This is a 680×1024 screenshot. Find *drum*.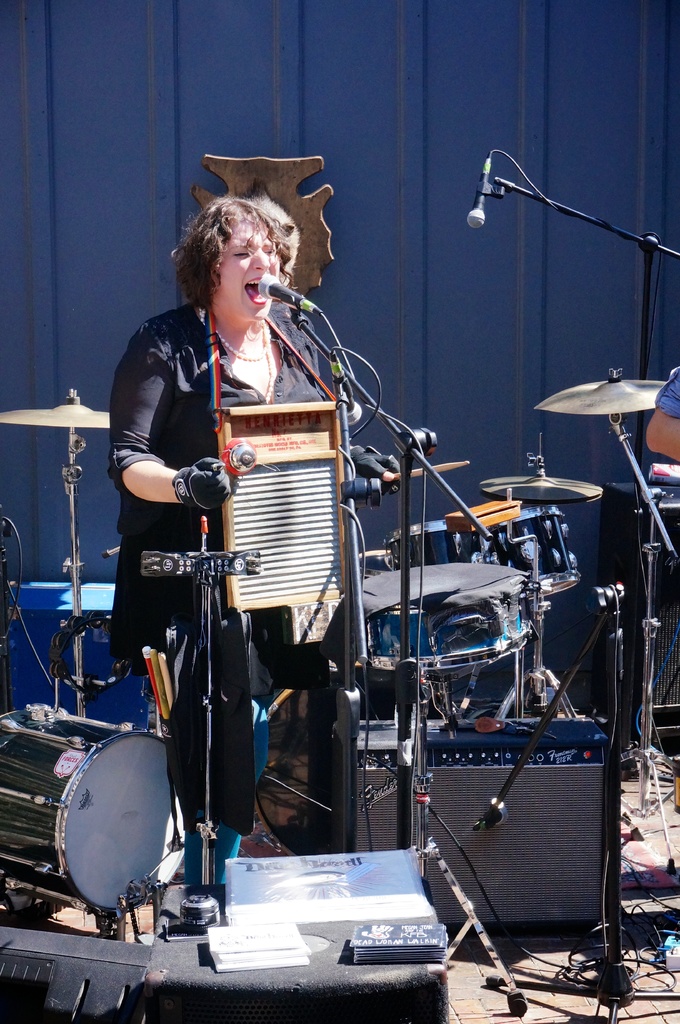
Bounding box: left=358, top=561, right=534, bottom=666.
